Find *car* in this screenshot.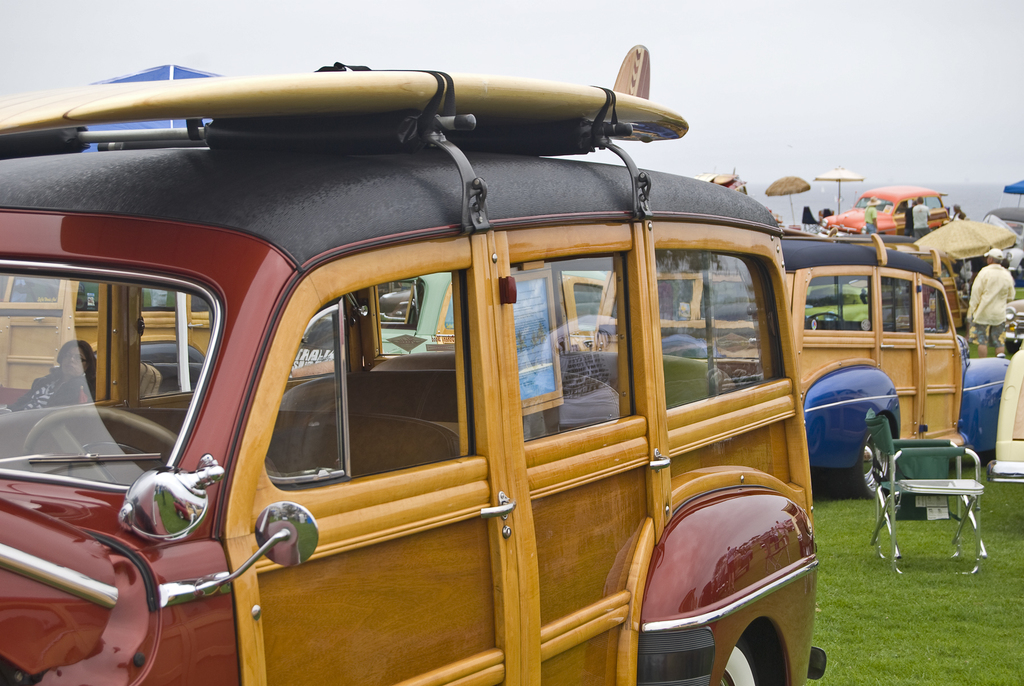
The bounding box for *car* is [left=772, top=241, right=1010, bottom=499].
